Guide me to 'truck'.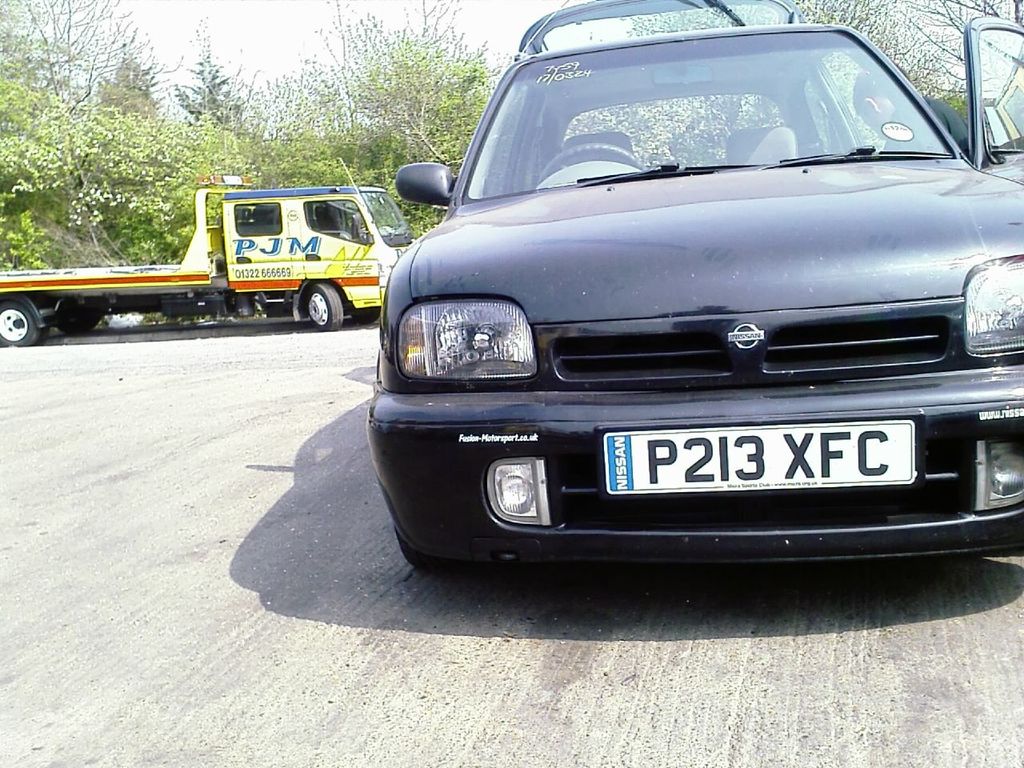
Guidance: BBox(12, 179, 434, 330).
